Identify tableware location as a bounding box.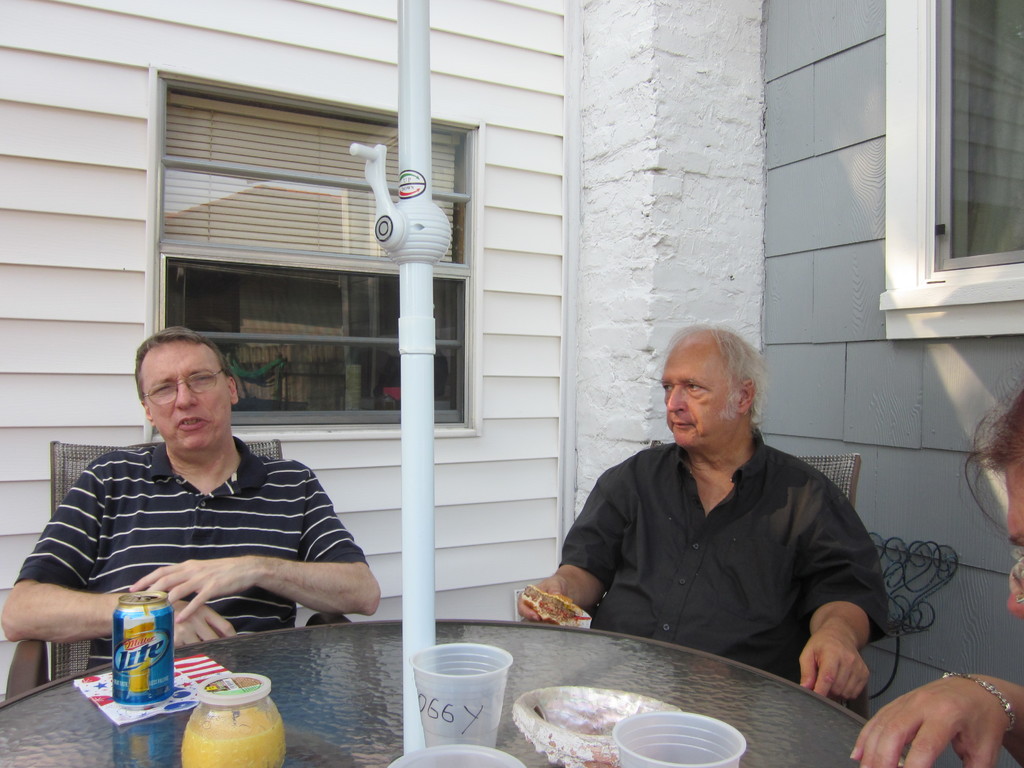
bbox=(390, 655, 518, 756).
